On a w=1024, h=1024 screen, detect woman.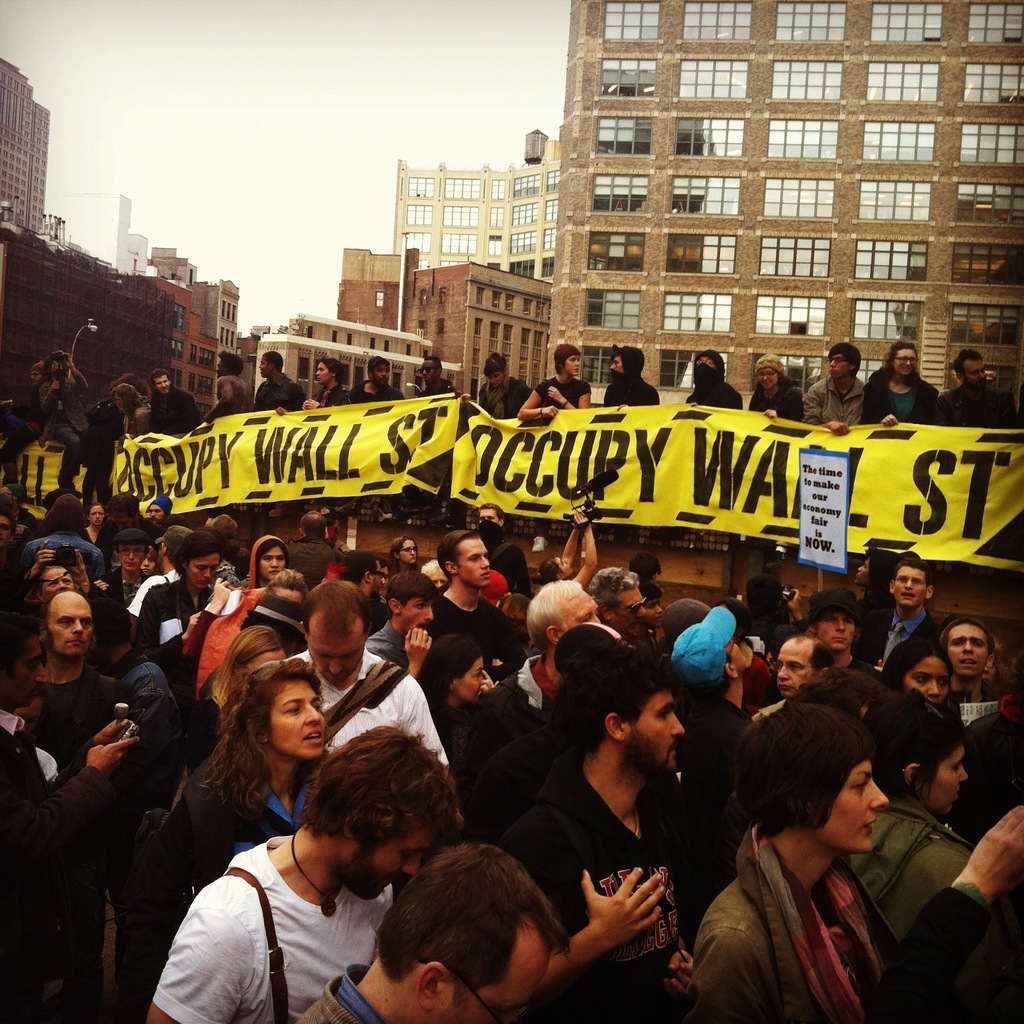
bbox(515, 342, 593, 420).
